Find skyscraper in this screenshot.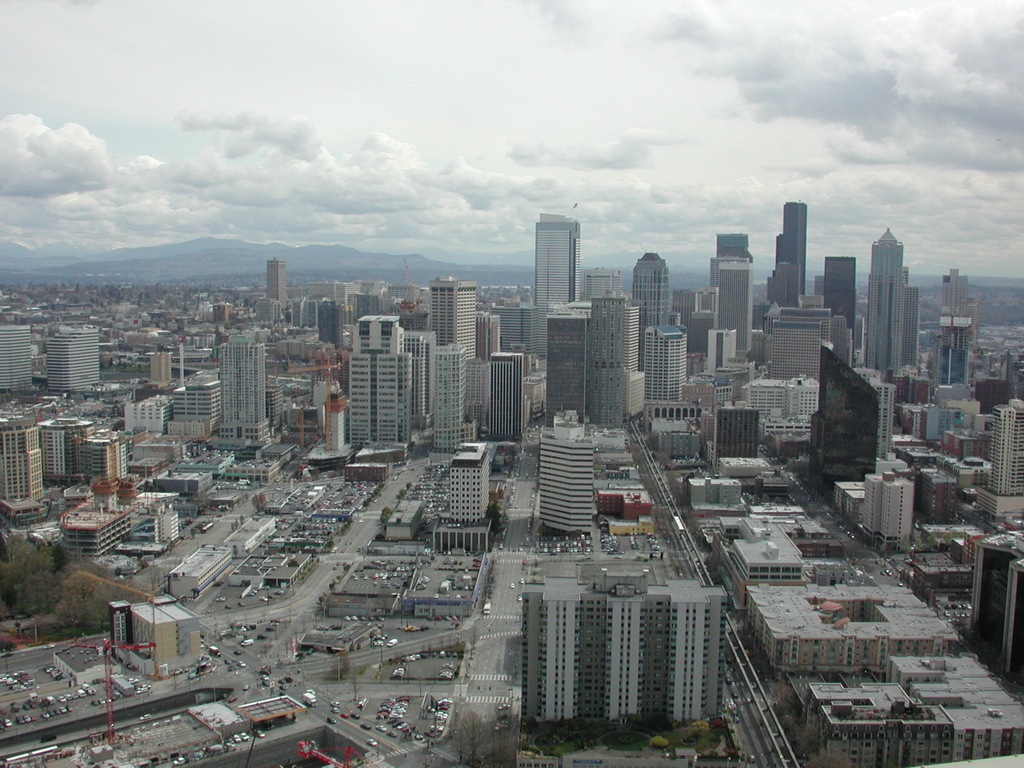
The bounding box for skyscraper is detection(762, 320, 845, 390).
